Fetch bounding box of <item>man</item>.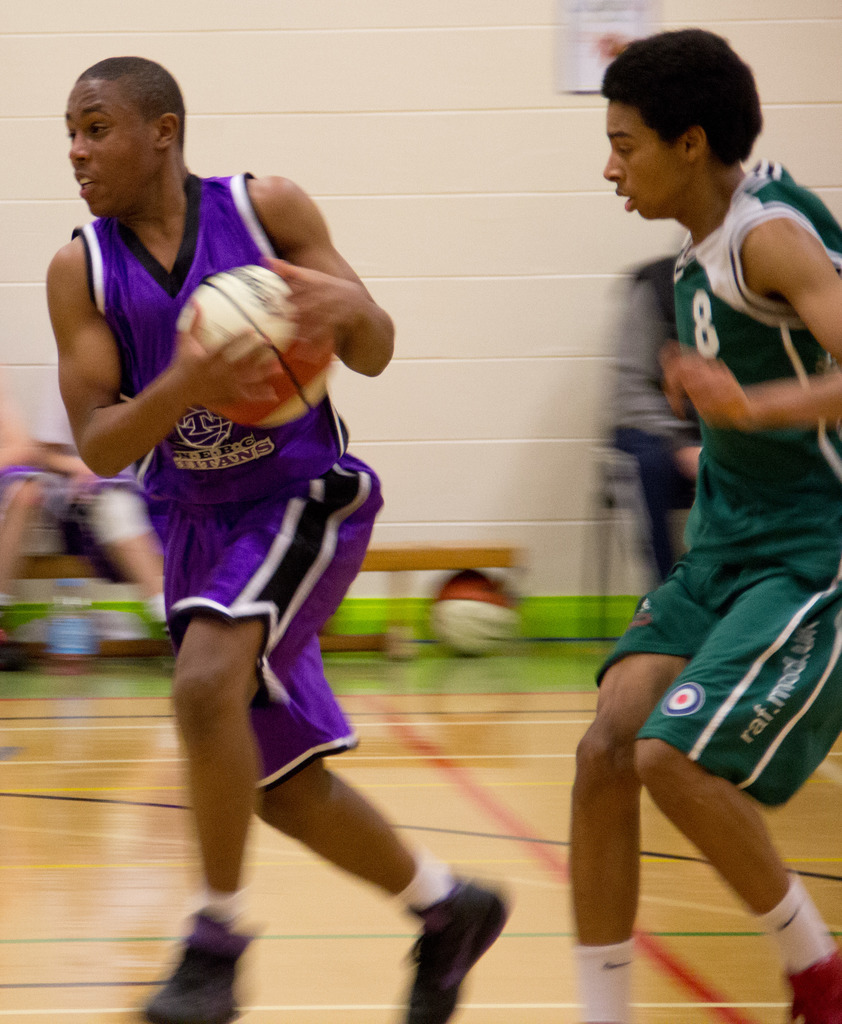
Bbox: (x1=42, y1=56, x2=508, y2=1023).
